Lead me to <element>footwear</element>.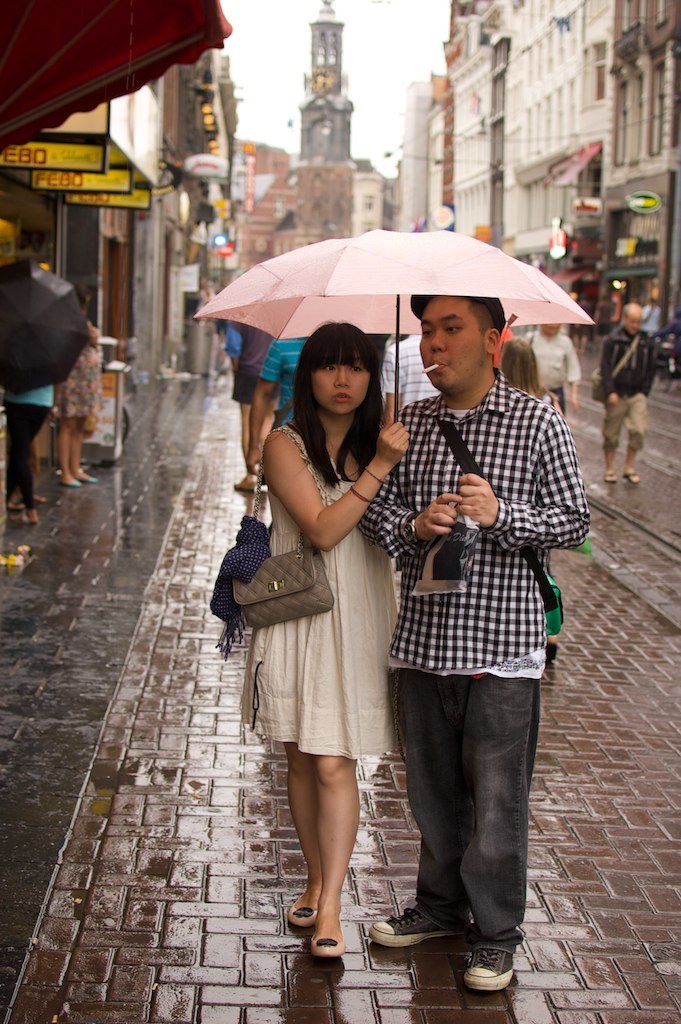
Lead to <region>53, 473, 87, 491</region>.
